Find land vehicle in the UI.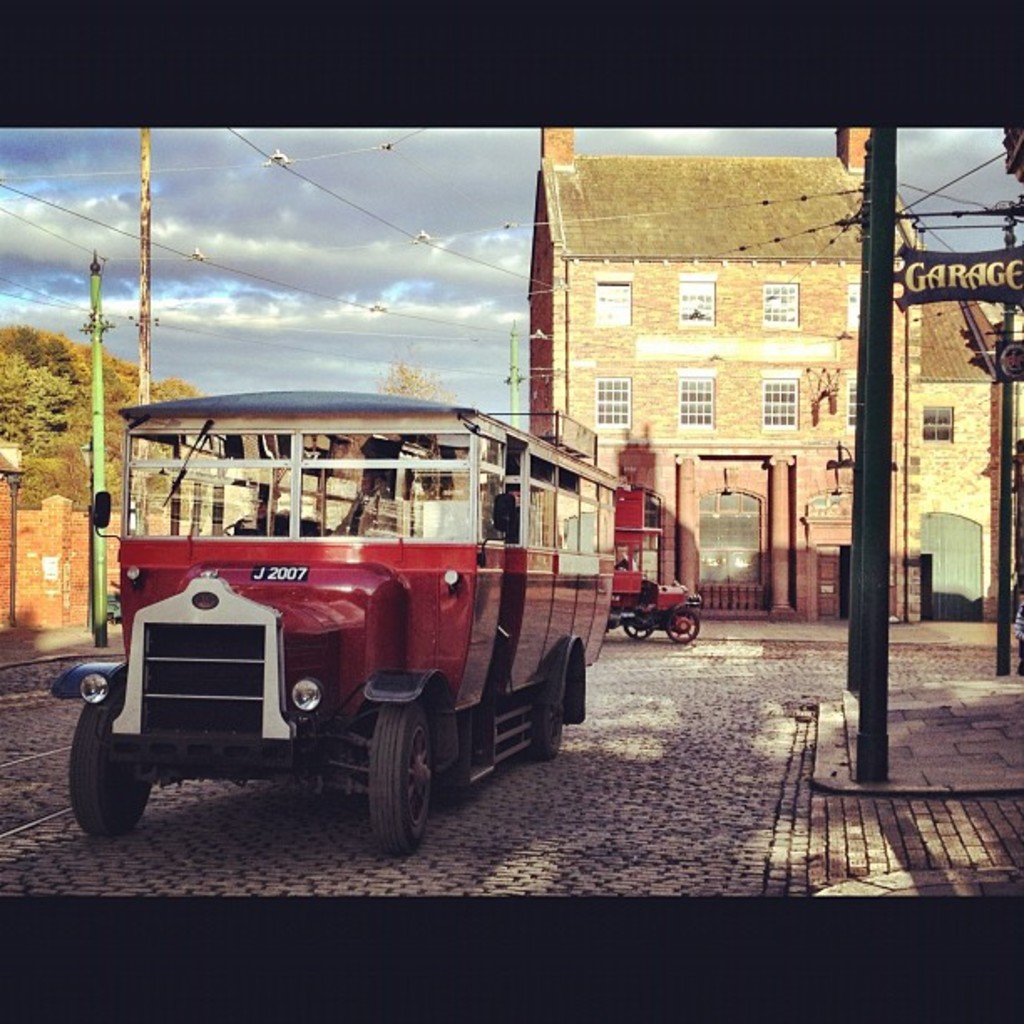
UI element at 606 484 701 644.
